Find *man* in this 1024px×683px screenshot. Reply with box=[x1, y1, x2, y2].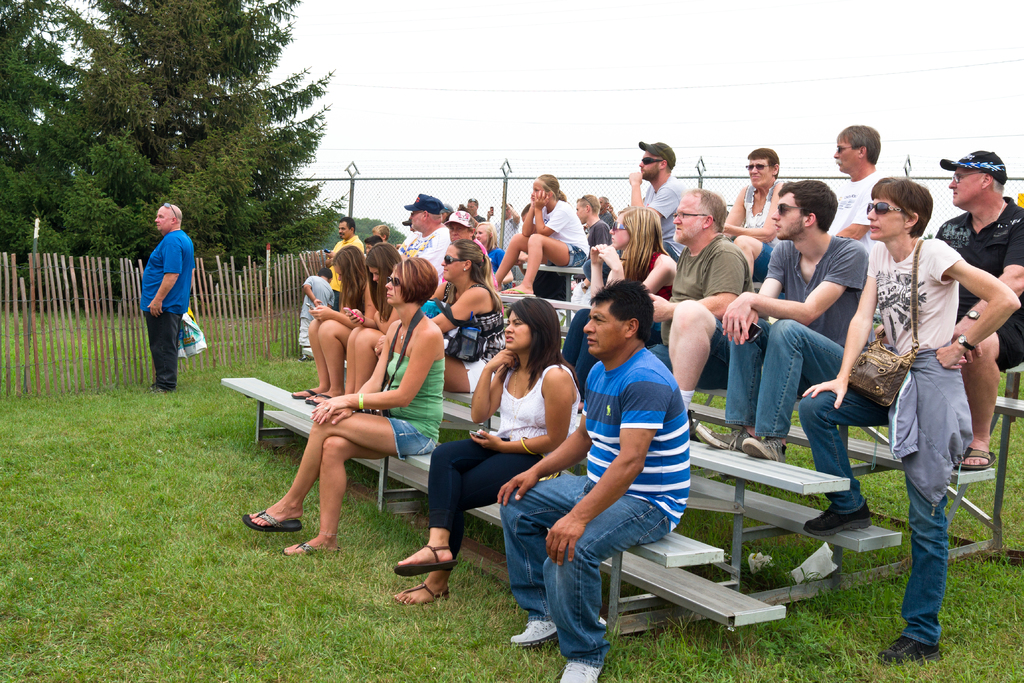
box=[138, 203, 193, 415].
